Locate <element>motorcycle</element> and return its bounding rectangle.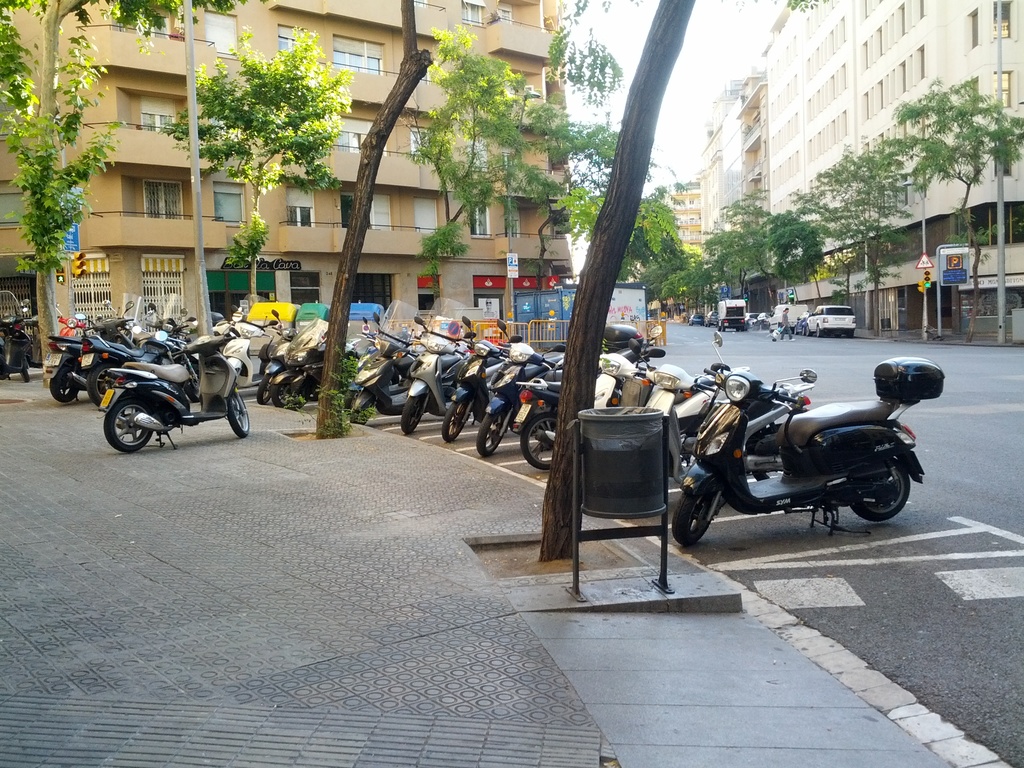
<bbox>78, 309, 200, 406</bbox>.
